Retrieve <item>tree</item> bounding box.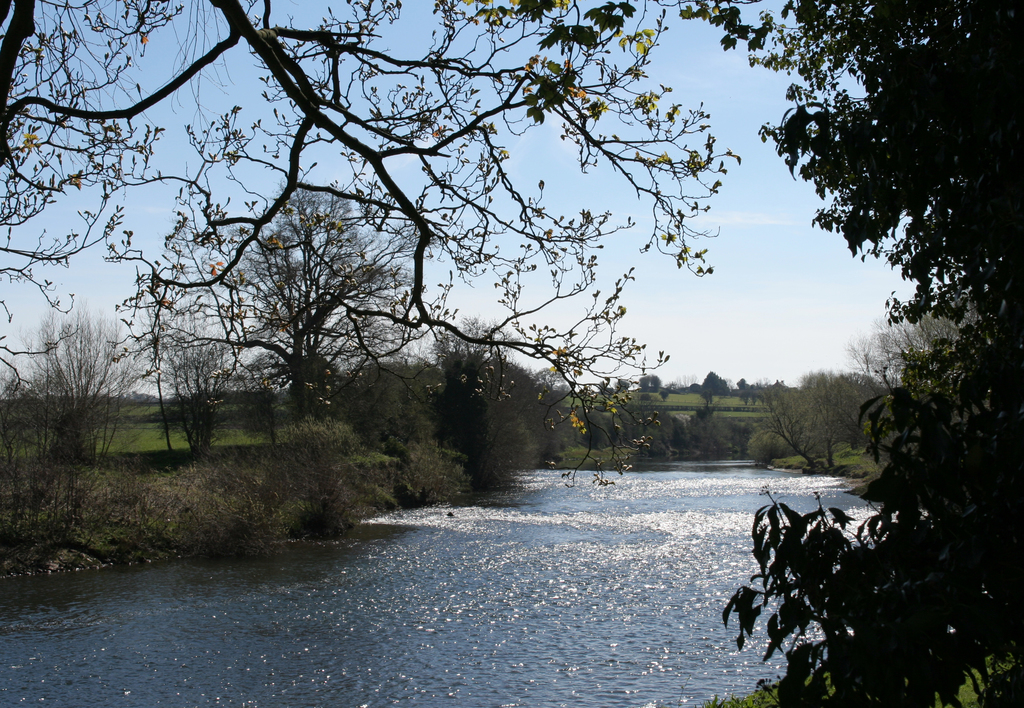
Bounding box: 676, 0, 1023, 707.
